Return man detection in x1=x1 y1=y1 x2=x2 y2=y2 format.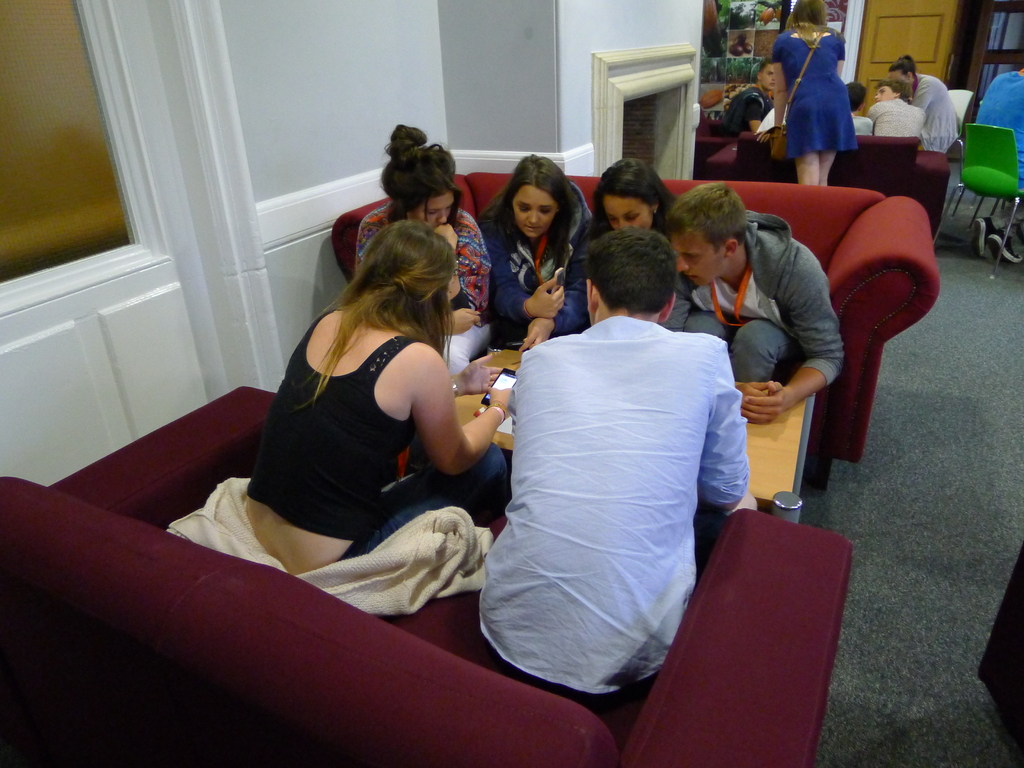
x1=479 y1=216 x2=775 y2=708.
